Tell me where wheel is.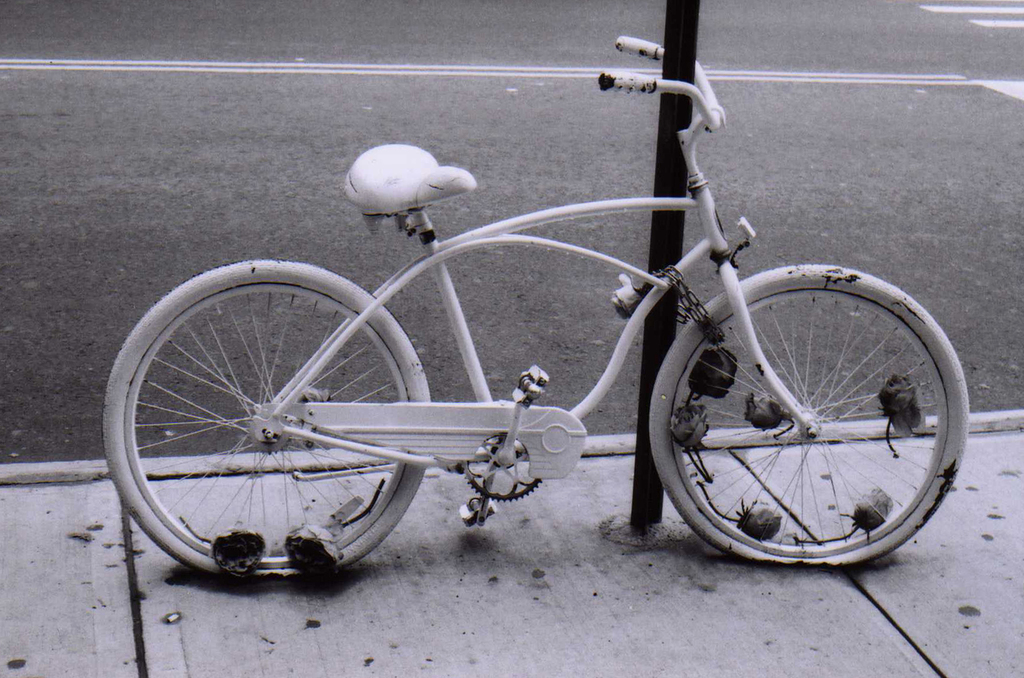
wheel is at [x1=102, y1=259, x2=422, y2=588].
